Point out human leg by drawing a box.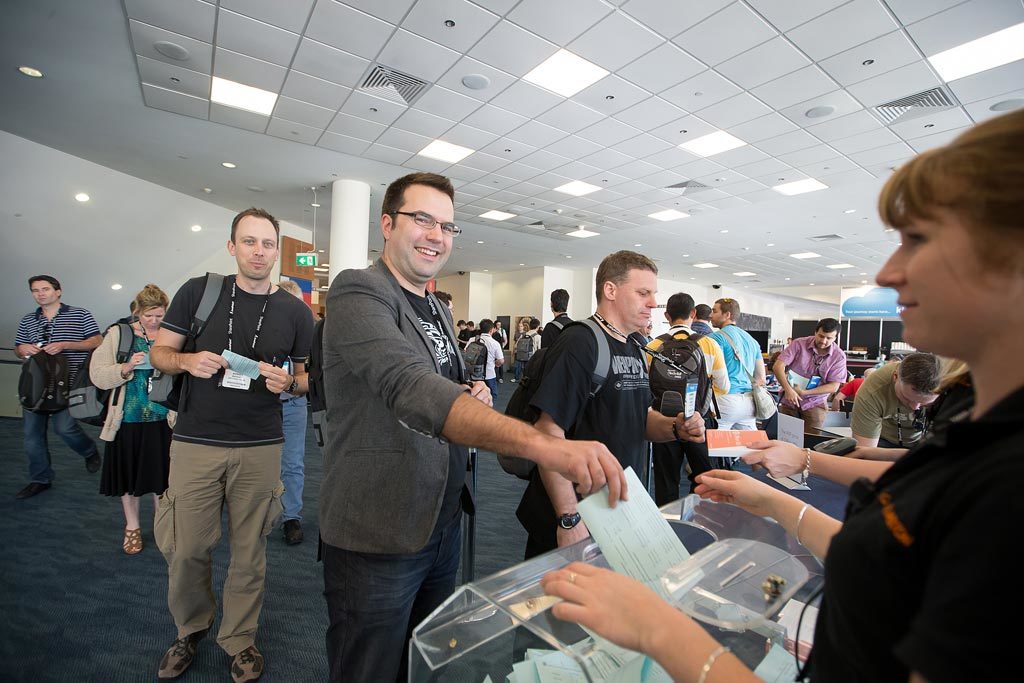
box(226, 415, 279, 682).
